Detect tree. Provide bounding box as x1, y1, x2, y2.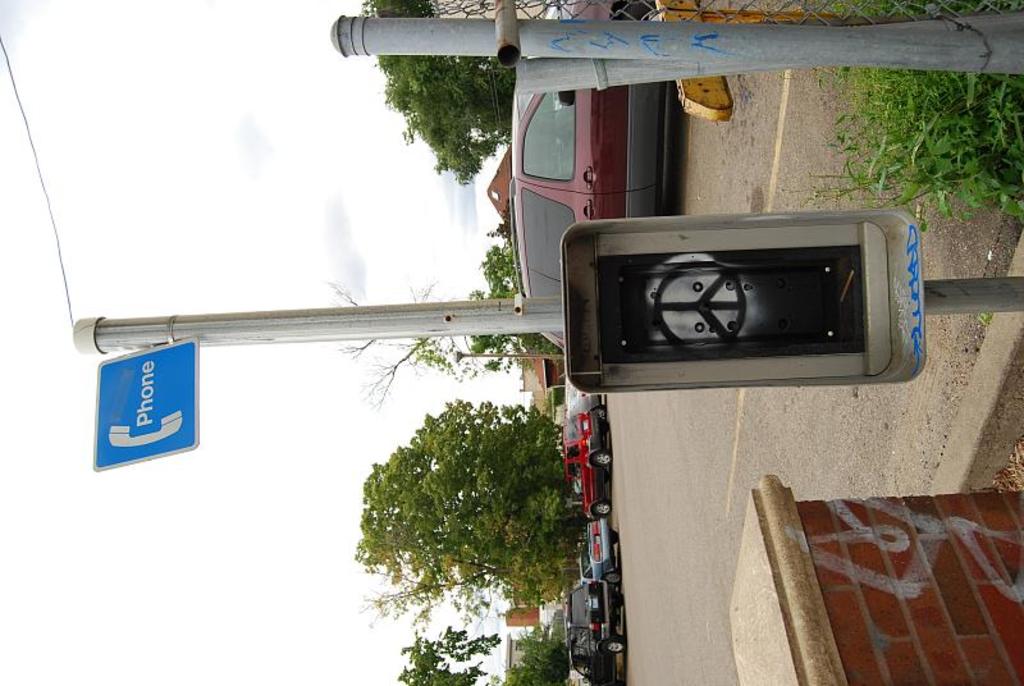
396, 622, 504, 685.
